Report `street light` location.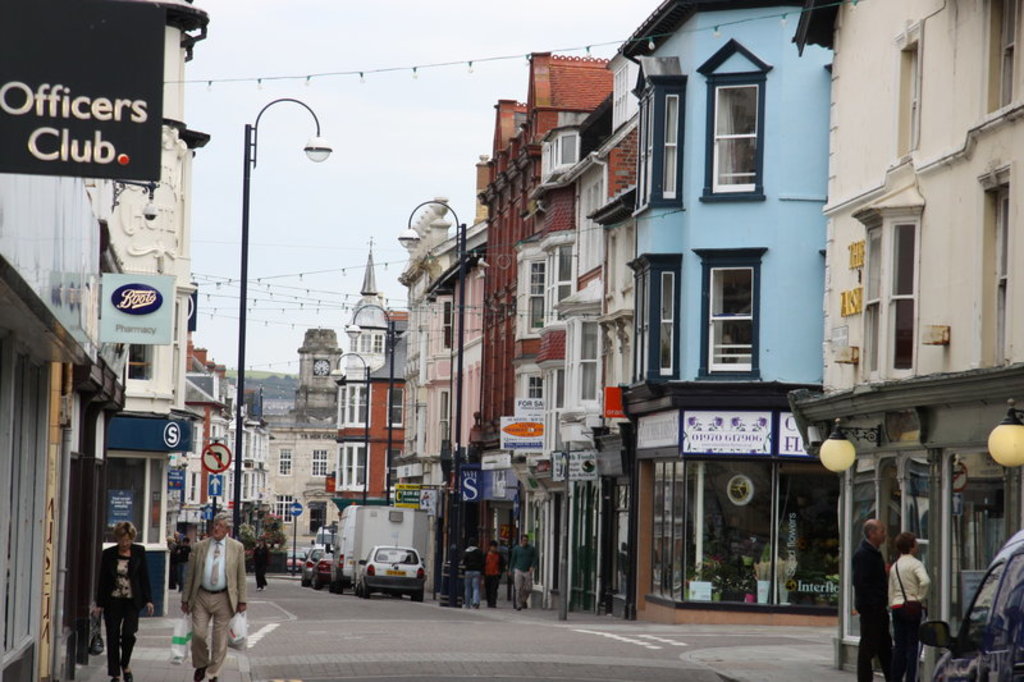
Report: 390 192 471 617.
